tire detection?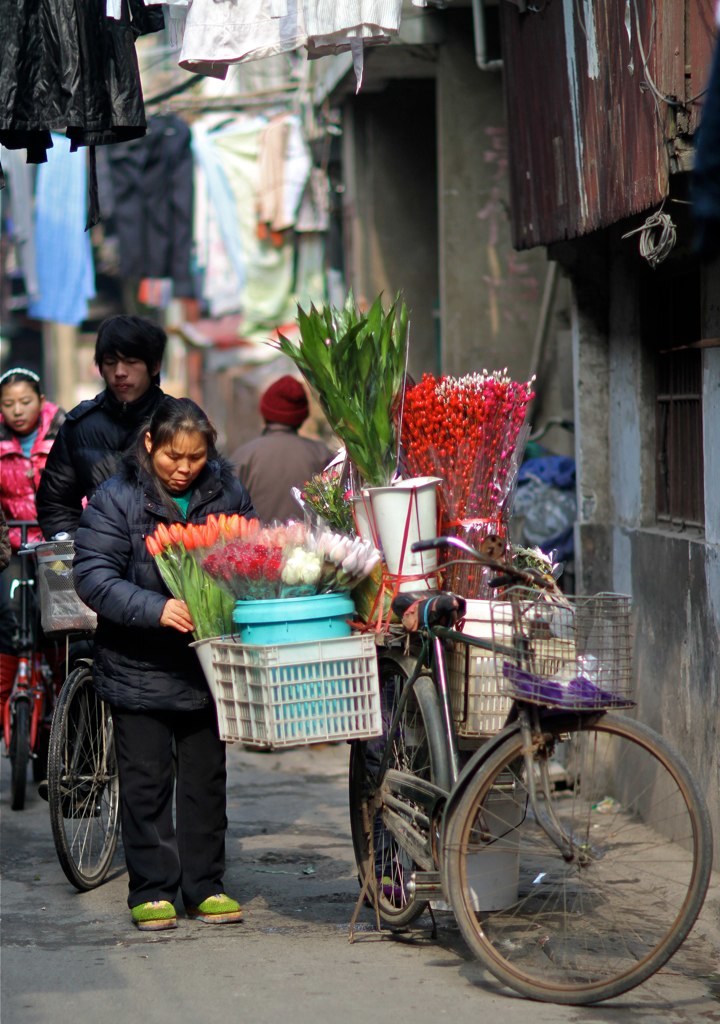
(left=47, top=662, right=123, bottom=889)
